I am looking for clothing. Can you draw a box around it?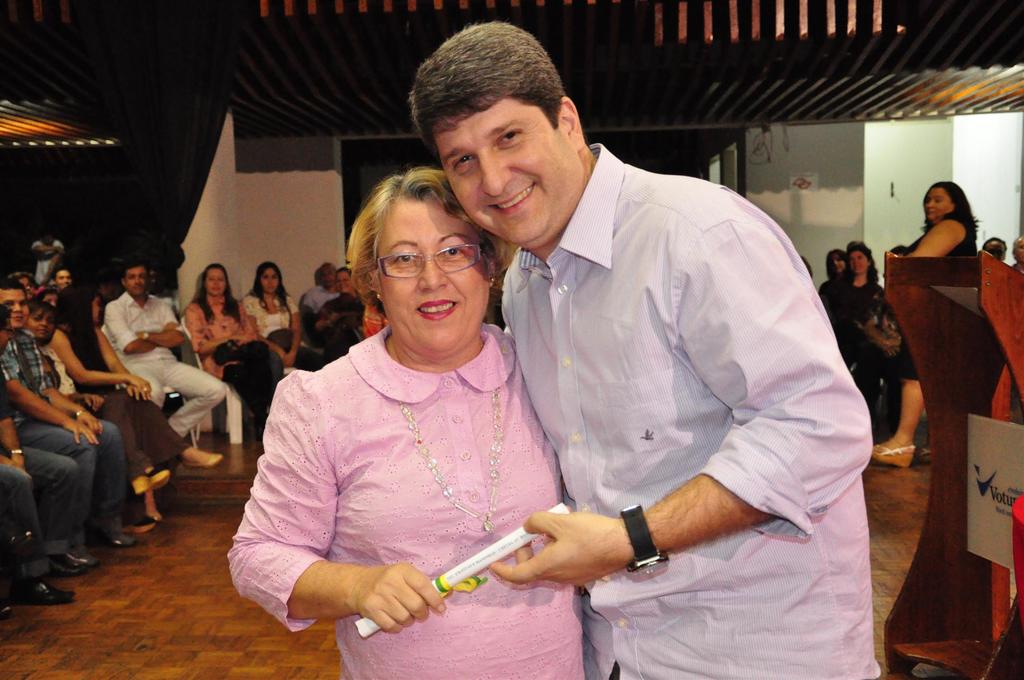
Sure, the bounding box is 107, 293, 227, 441.
